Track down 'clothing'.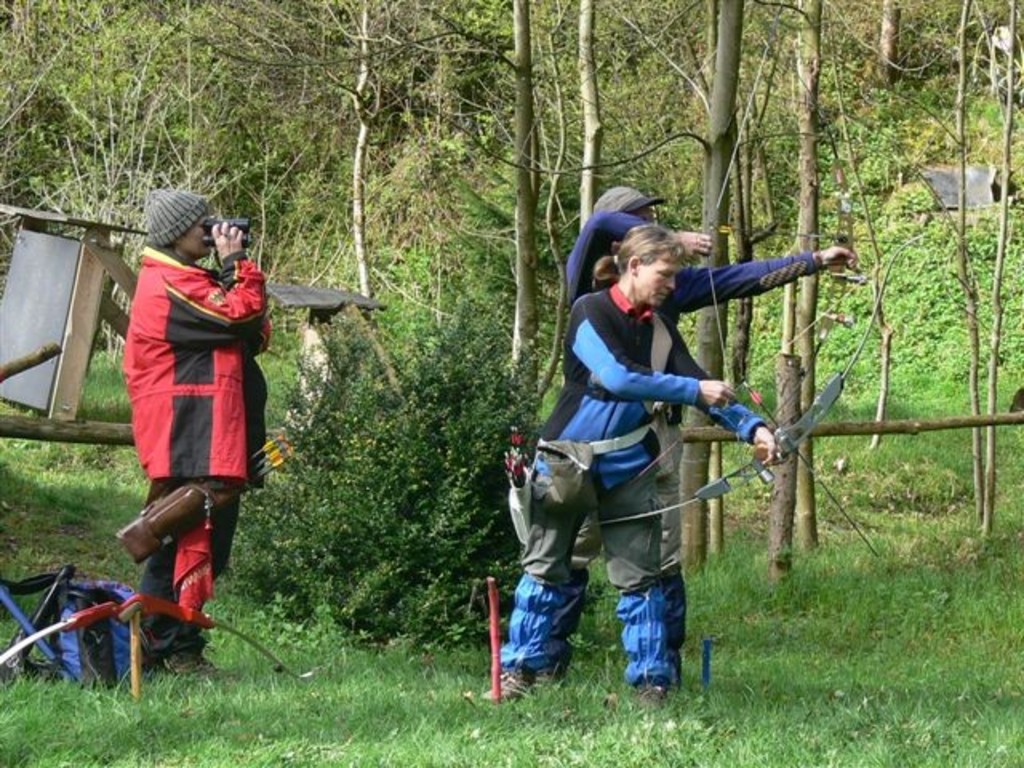
Tracked to [496, 283, 766, 682].
